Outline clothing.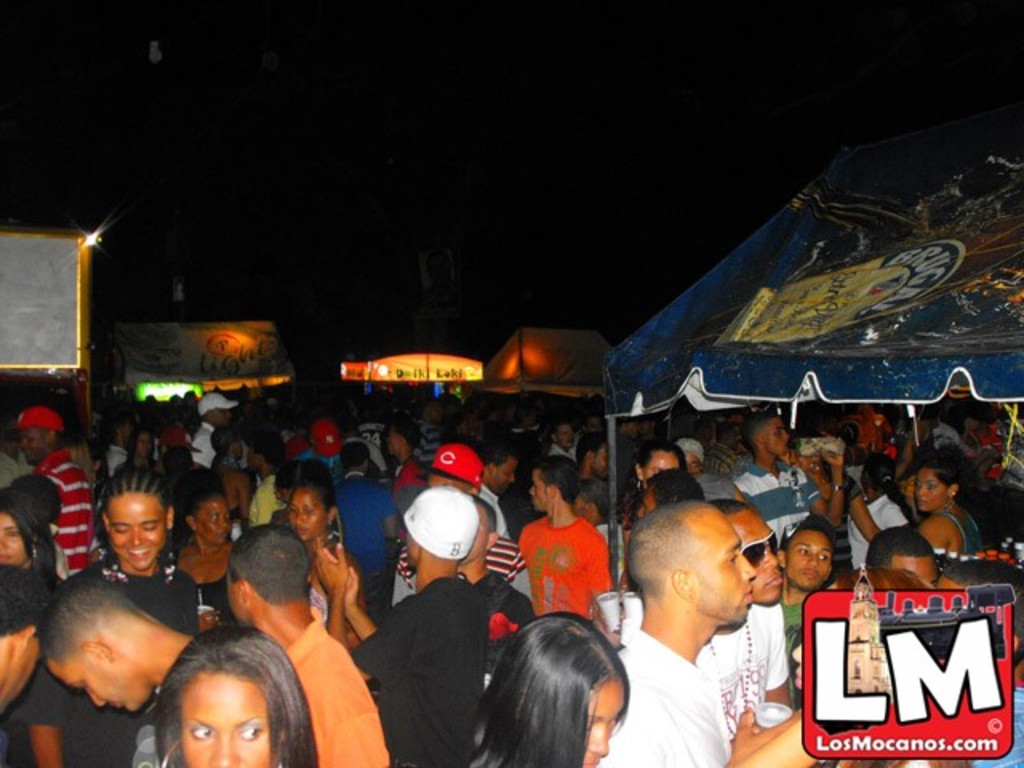
Outline: (709,603,786,720).
